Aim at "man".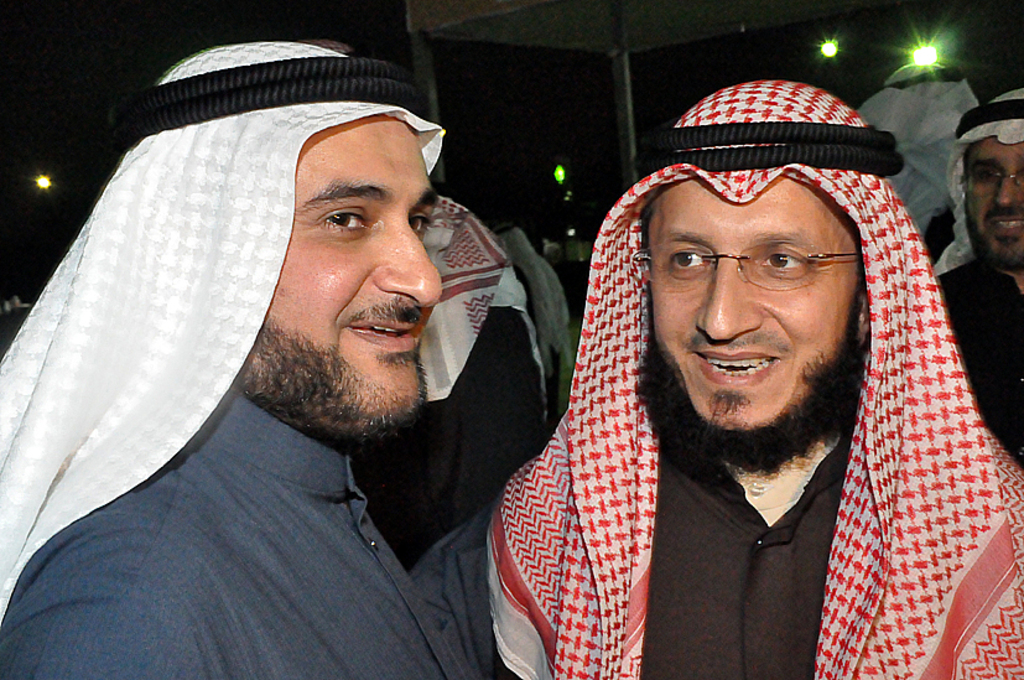
Aimed at bbox=(316, 161, 529, 554).
